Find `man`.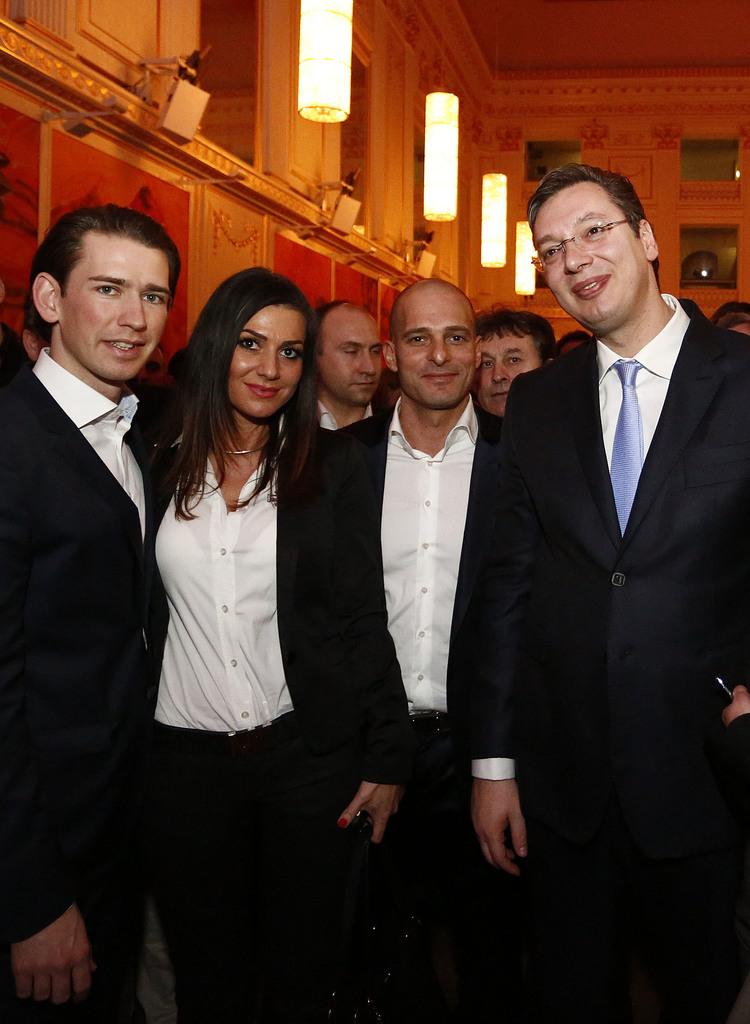
[x1=308, y1=291, x2=396, y2=439].
